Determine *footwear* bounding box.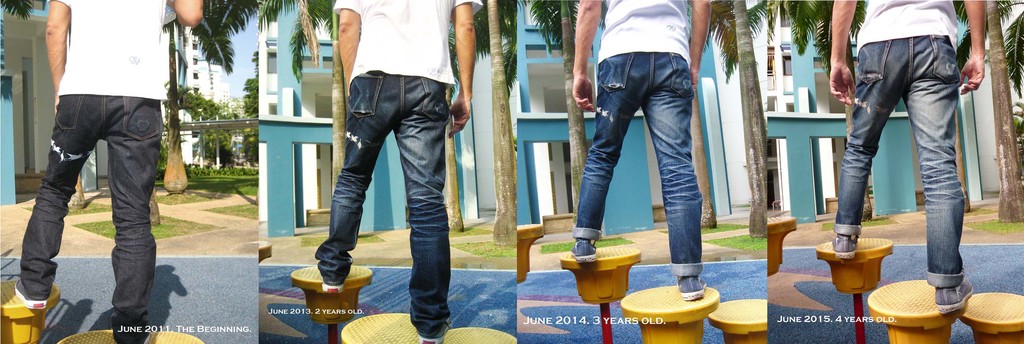
Determined: box(322, 282, 344, 297).
